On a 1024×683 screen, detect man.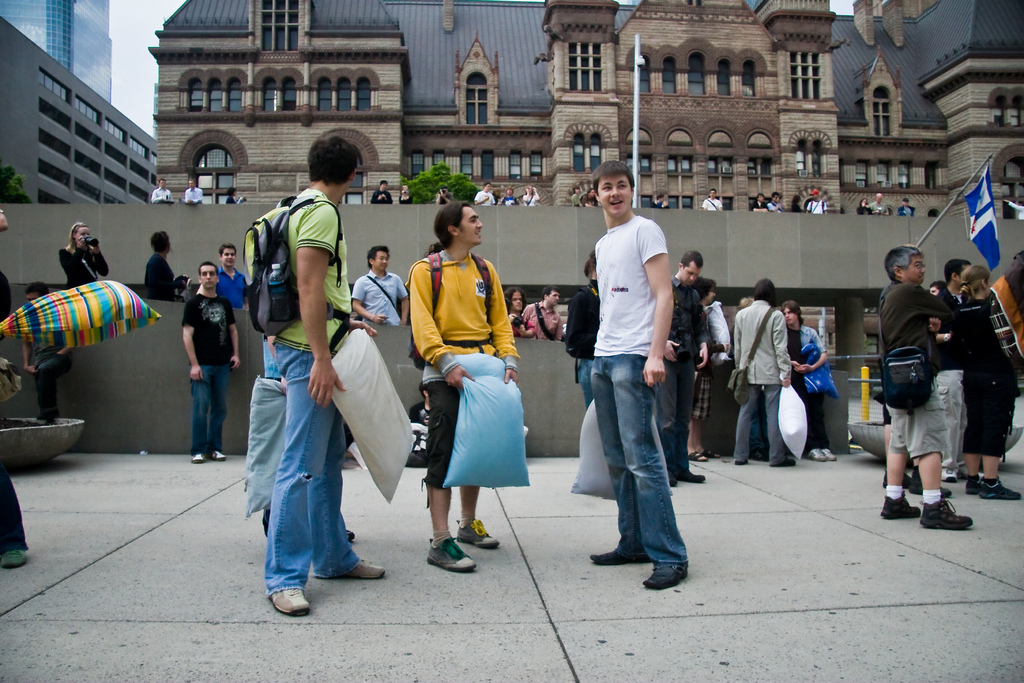
{"x1": 184, "y1": 178, "x2": 204, "y2": 202}.
